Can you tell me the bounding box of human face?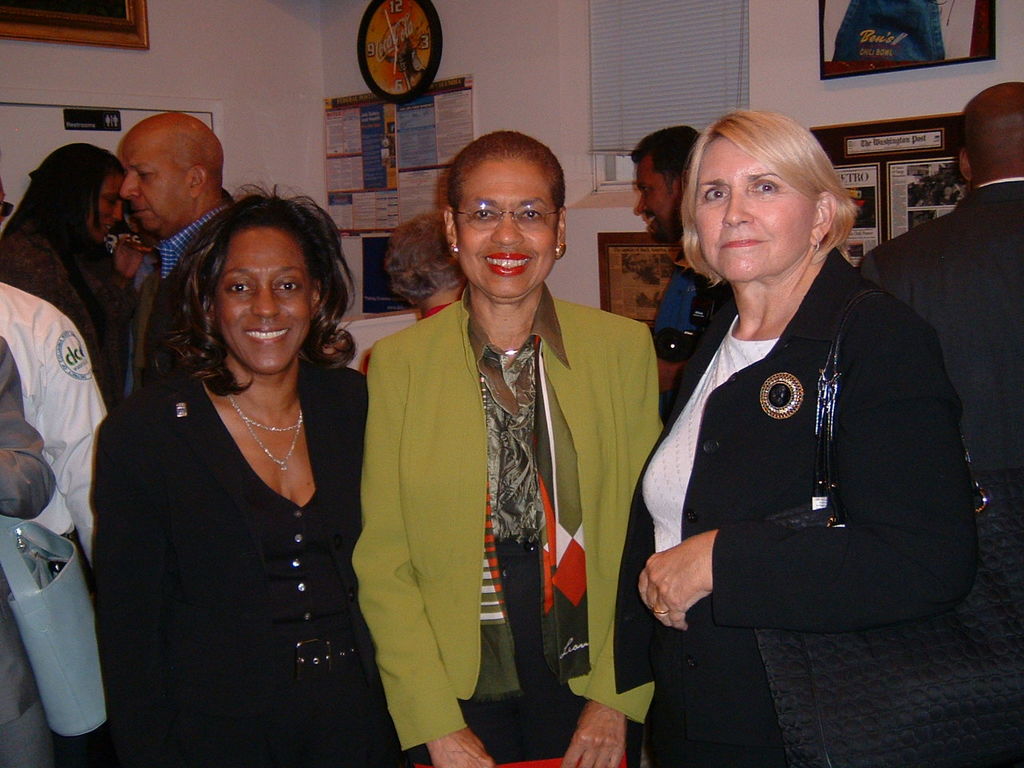
bbox=[110, 144, 182, 234].
